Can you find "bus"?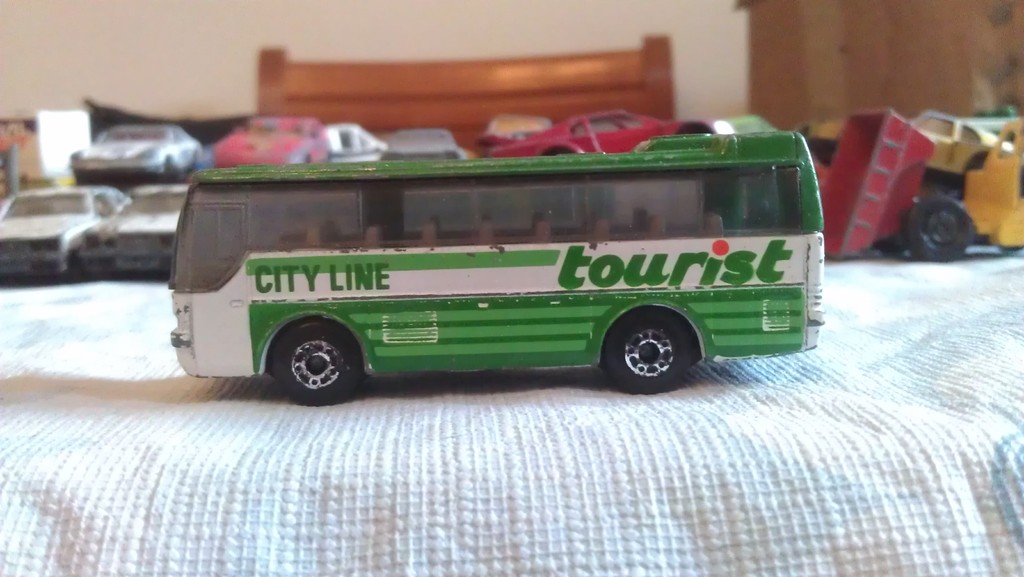
Yes, bounding box: box=[163, 131, 823, 400].
